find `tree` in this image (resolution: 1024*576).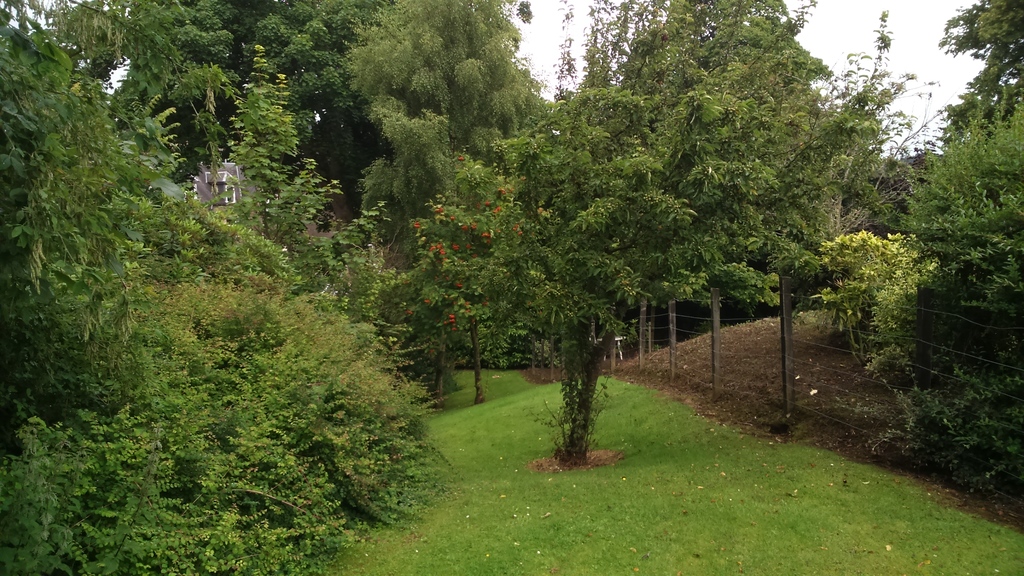
l=464, t=84, r=782, b=470.
